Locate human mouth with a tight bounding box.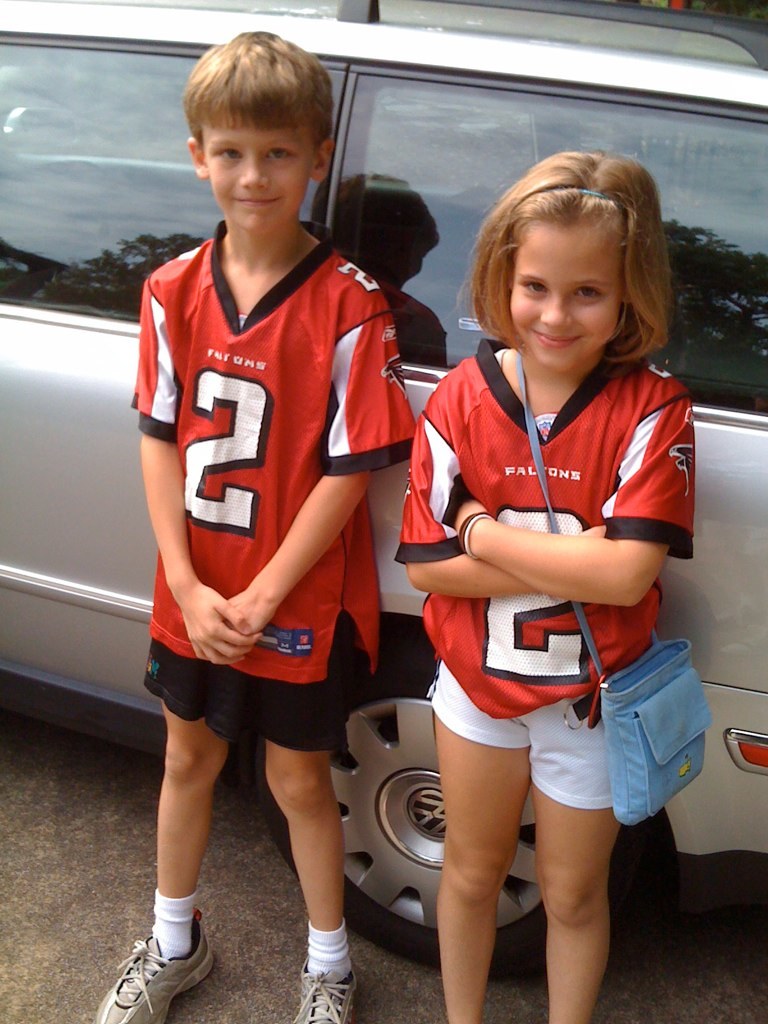
<box>525,327,595,352</box>.
